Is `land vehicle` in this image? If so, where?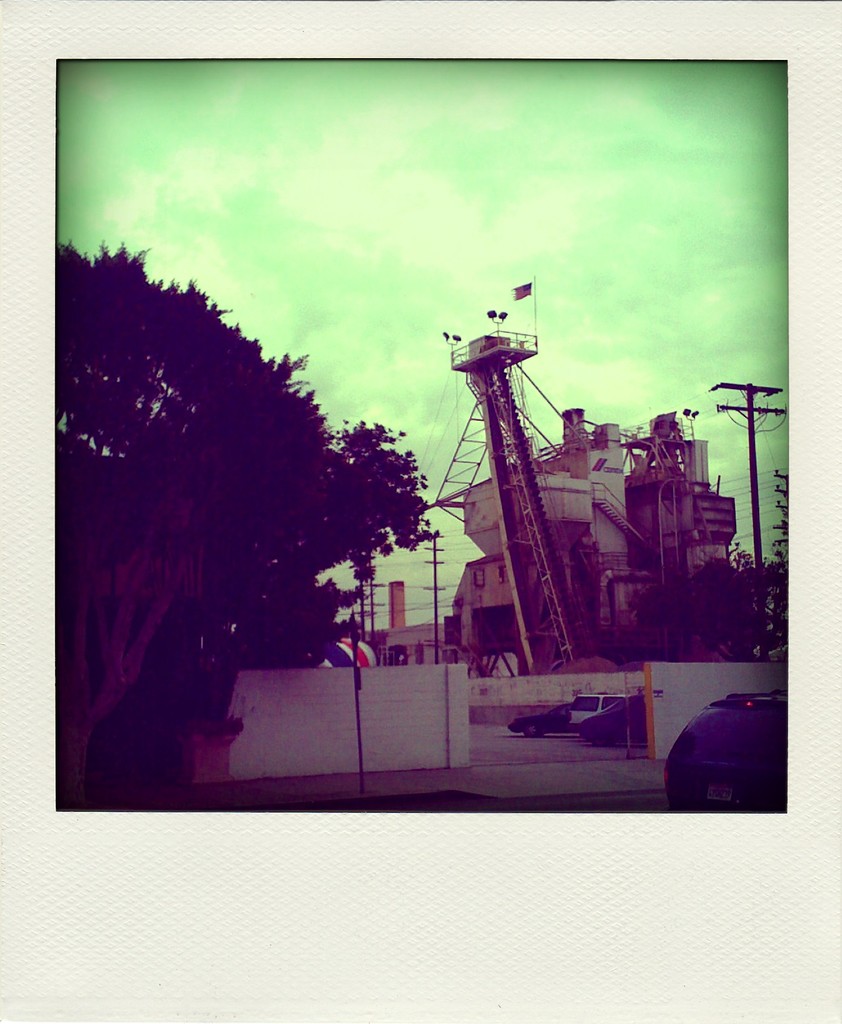
Yes, at detection(507, 695, 622, 735).
